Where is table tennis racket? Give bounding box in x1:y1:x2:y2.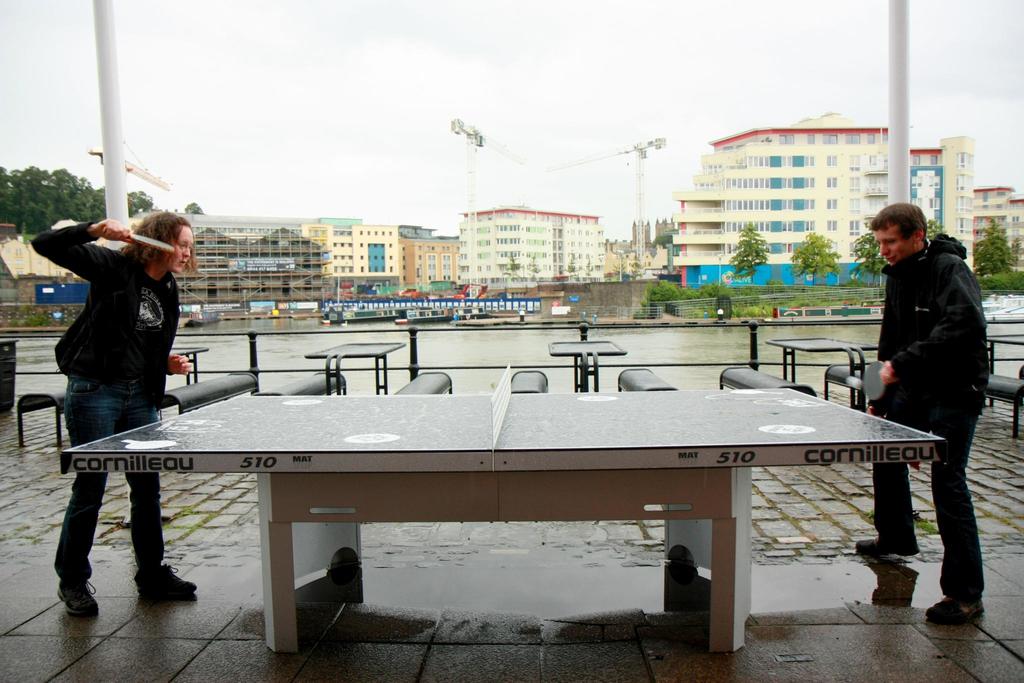
101:226:180:258.
